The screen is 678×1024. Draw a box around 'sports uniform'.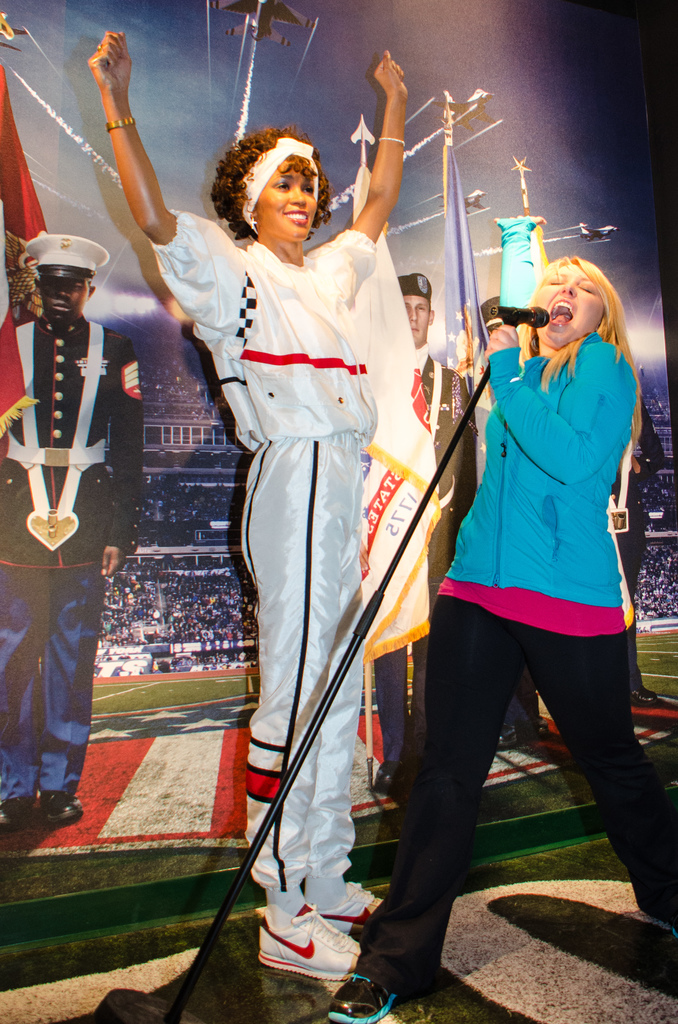
BBox(401, 328, 499, 739).
